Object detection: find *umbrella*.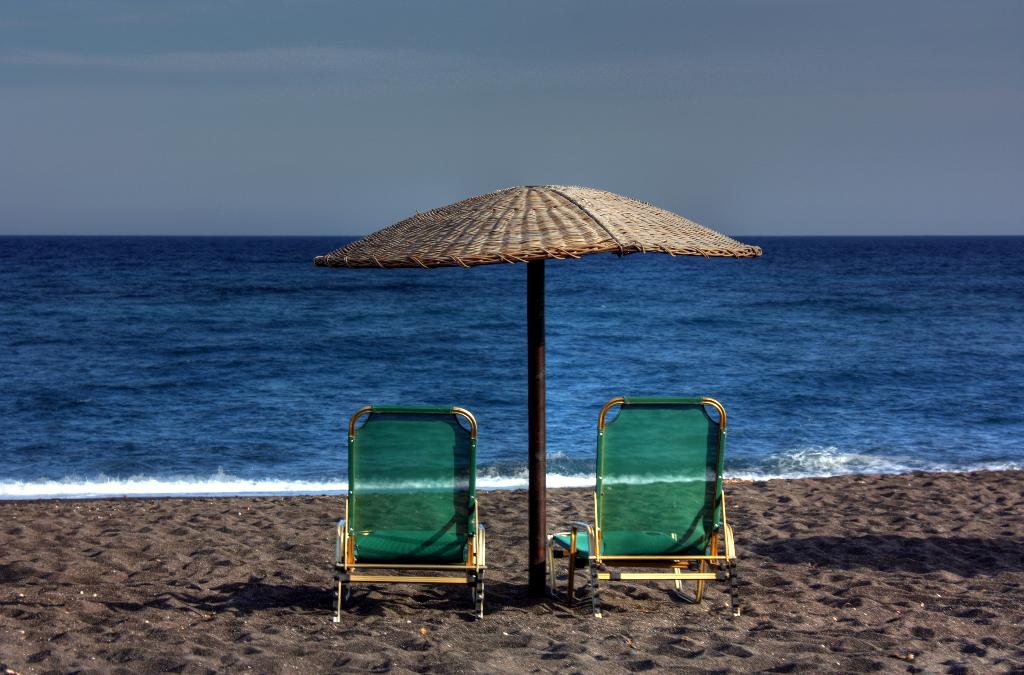
<bbox>314, 185, 762, 600</bbox>.
